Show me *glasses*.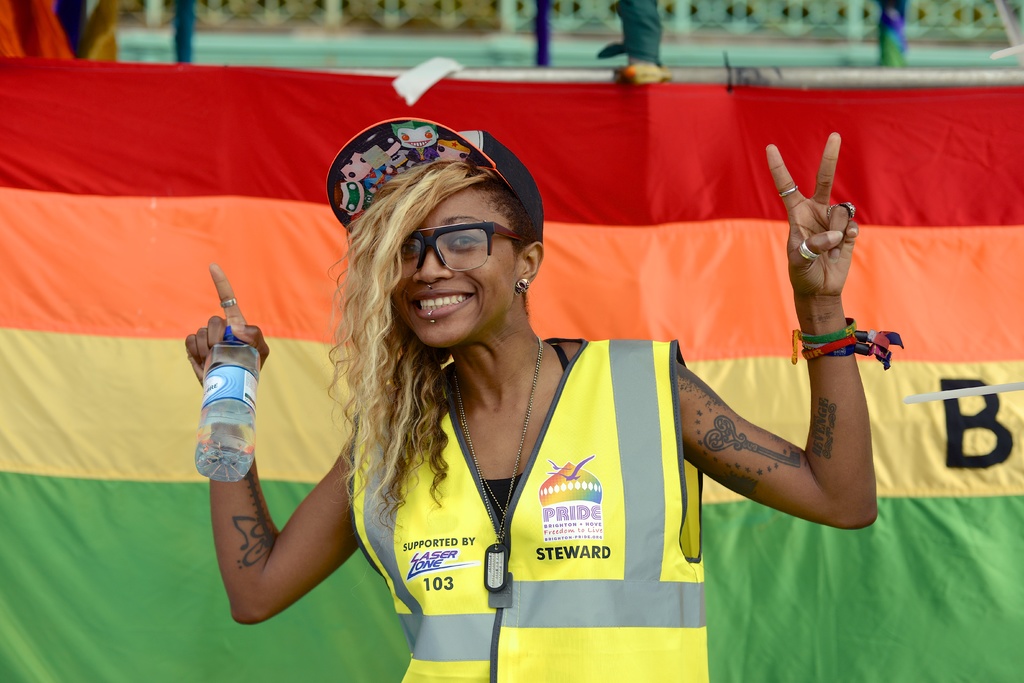
*glasses* is here: bbox(387, 221, 519, 273).
